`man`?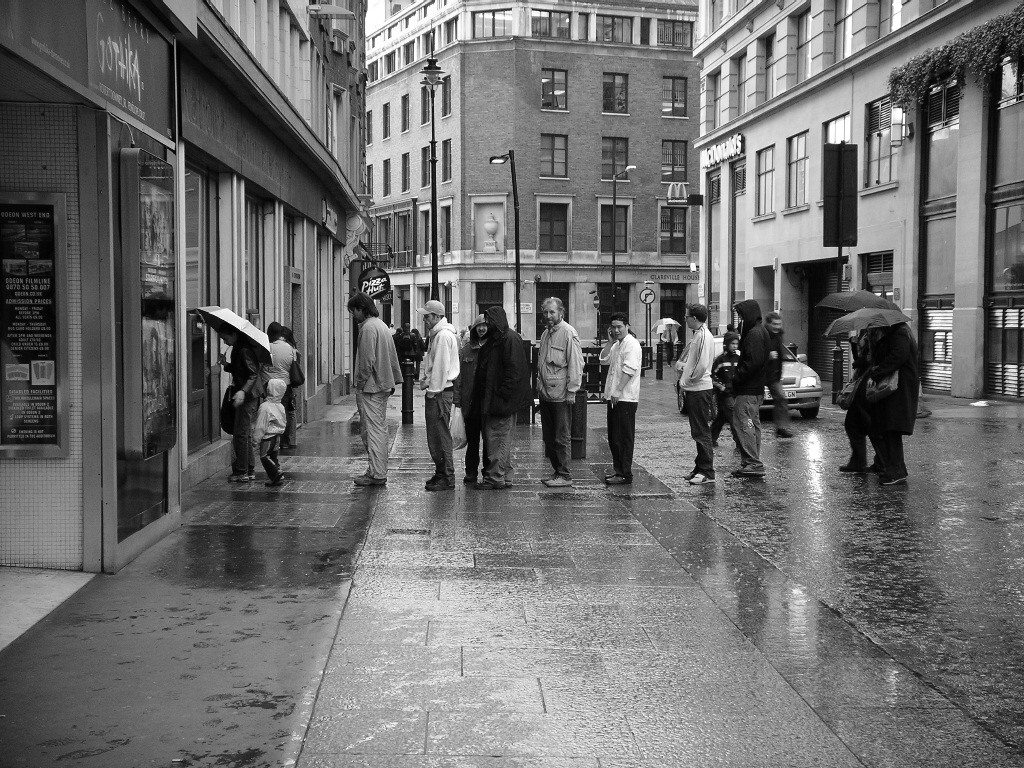
box=[726, 303, 767, 486]
